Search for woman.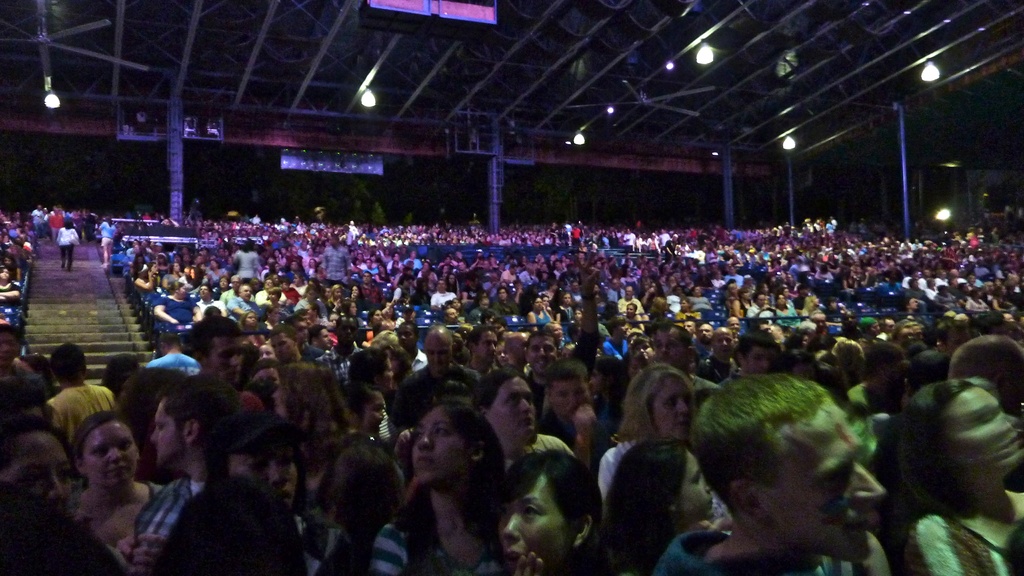
Found at bbox(593, 444, 716, 575).
